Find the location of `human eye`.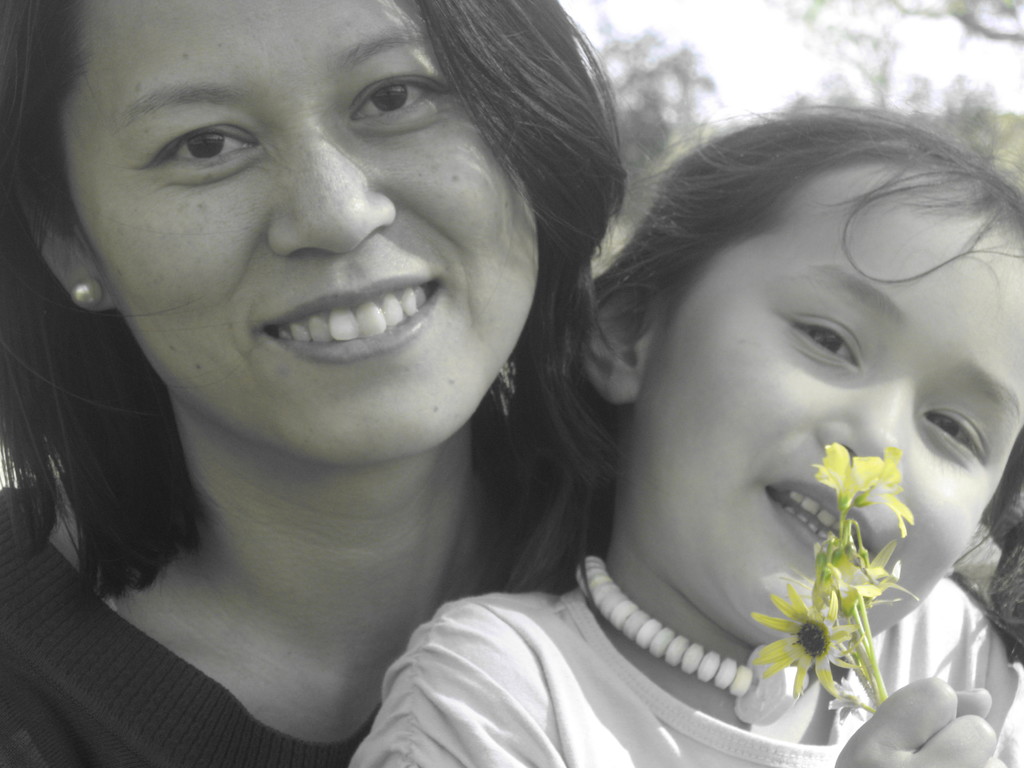
Location: {"x1": 145, "y1": 116, "x2": 259, "y2": 181}.
